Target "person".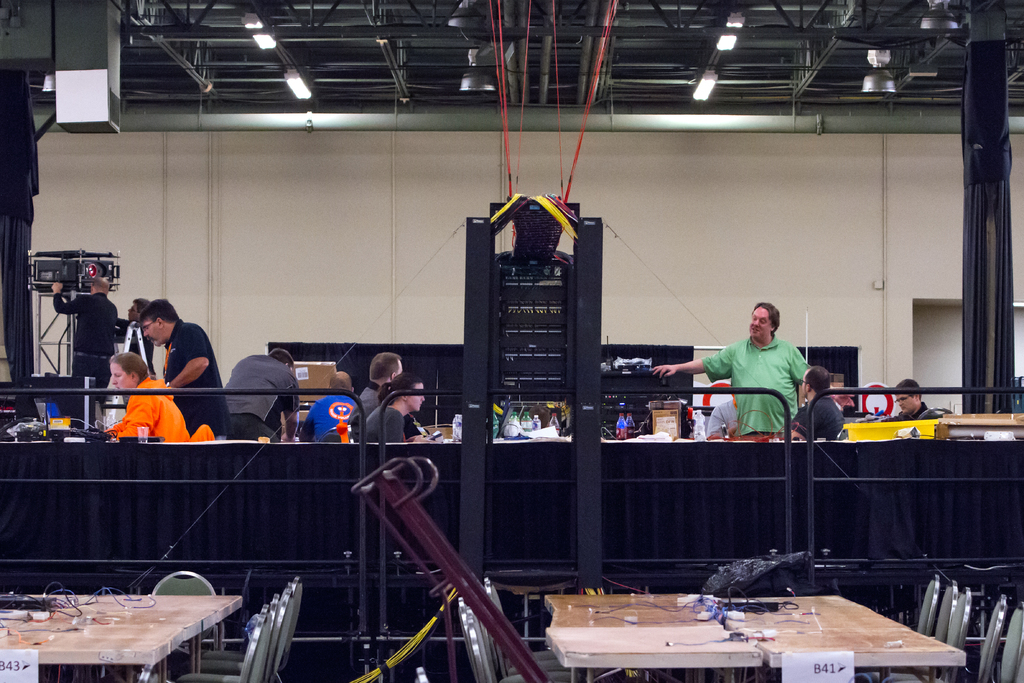
Target region: [780, 362, 849, 445].
